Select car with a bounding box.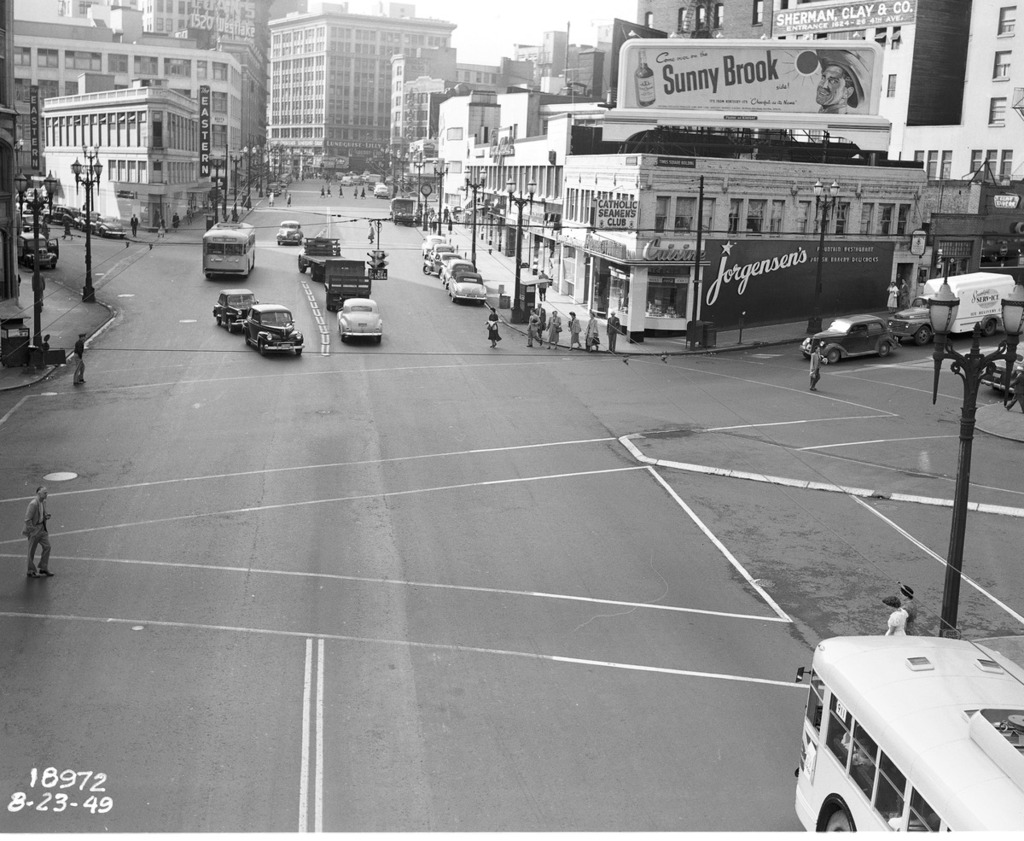
336, 298, 378, 342.
